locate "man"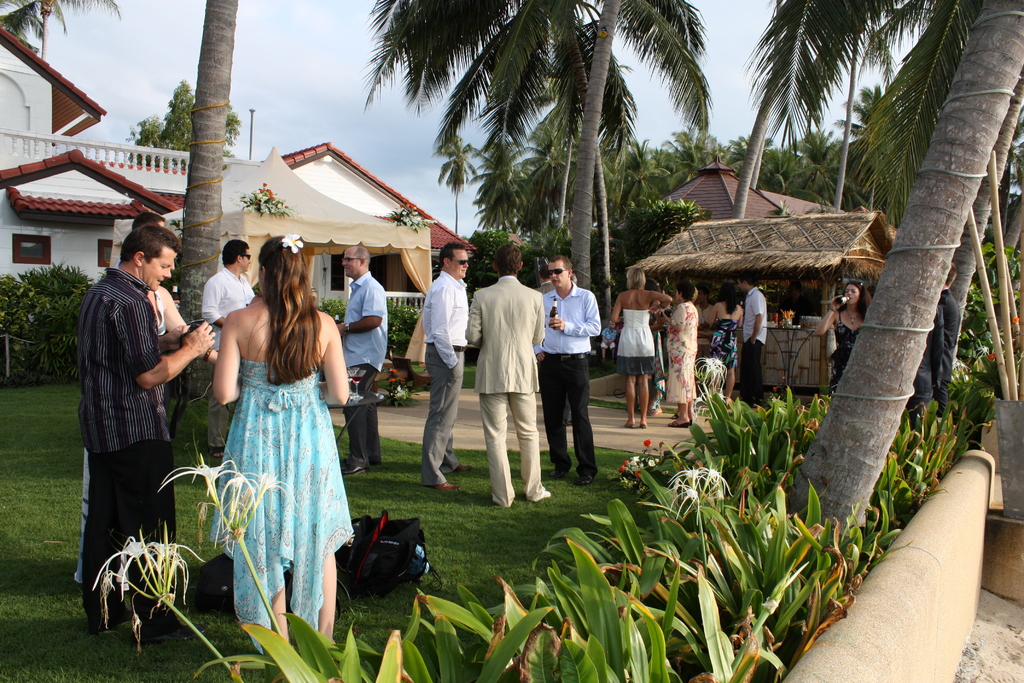
468, 243, 551, 507
